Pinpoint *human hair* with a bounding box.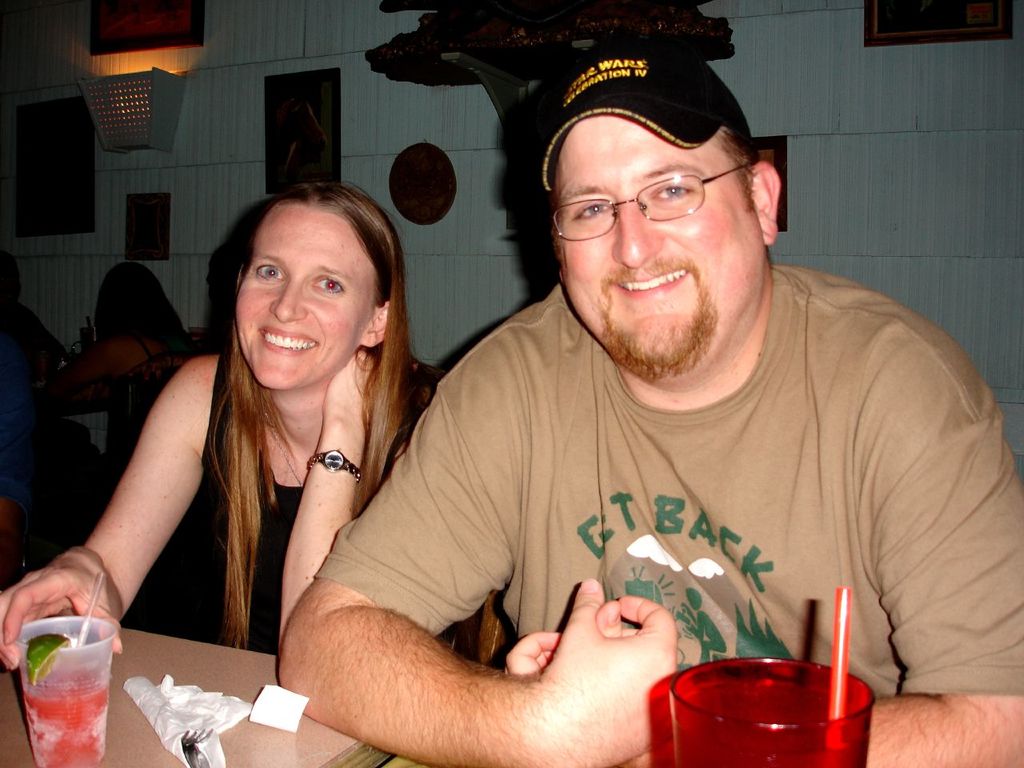
box=[93, 261, 198, 394].
